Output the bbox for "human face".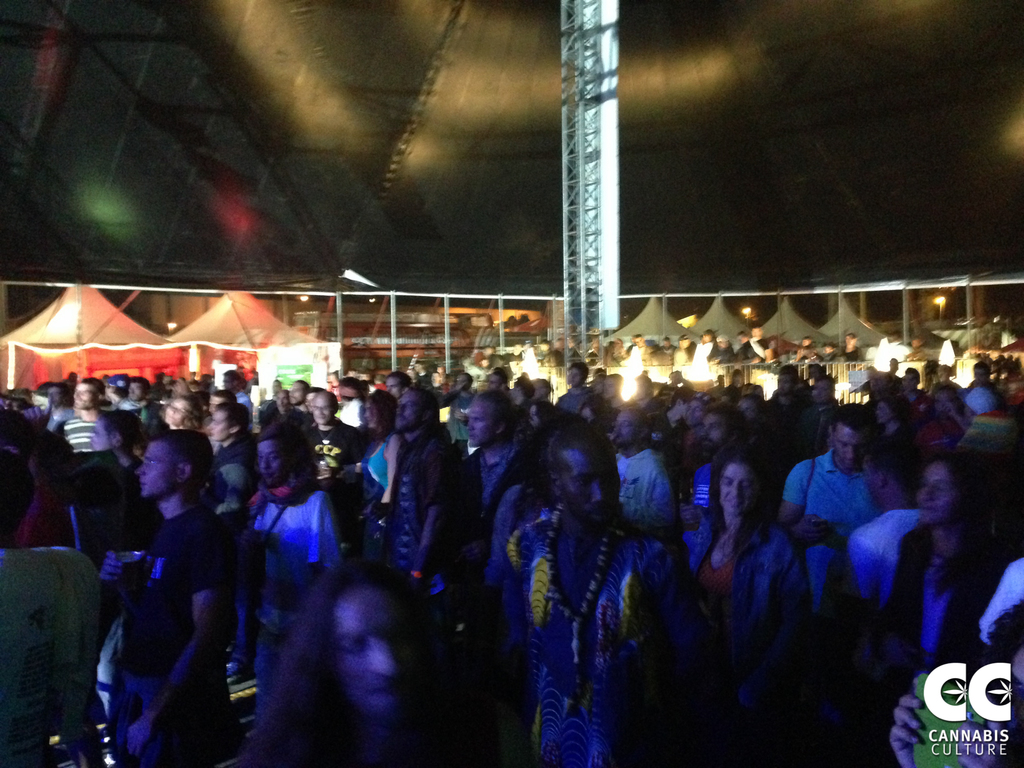
{"left": 572, "top": 365, "right": 582, "bottom": 384}.
